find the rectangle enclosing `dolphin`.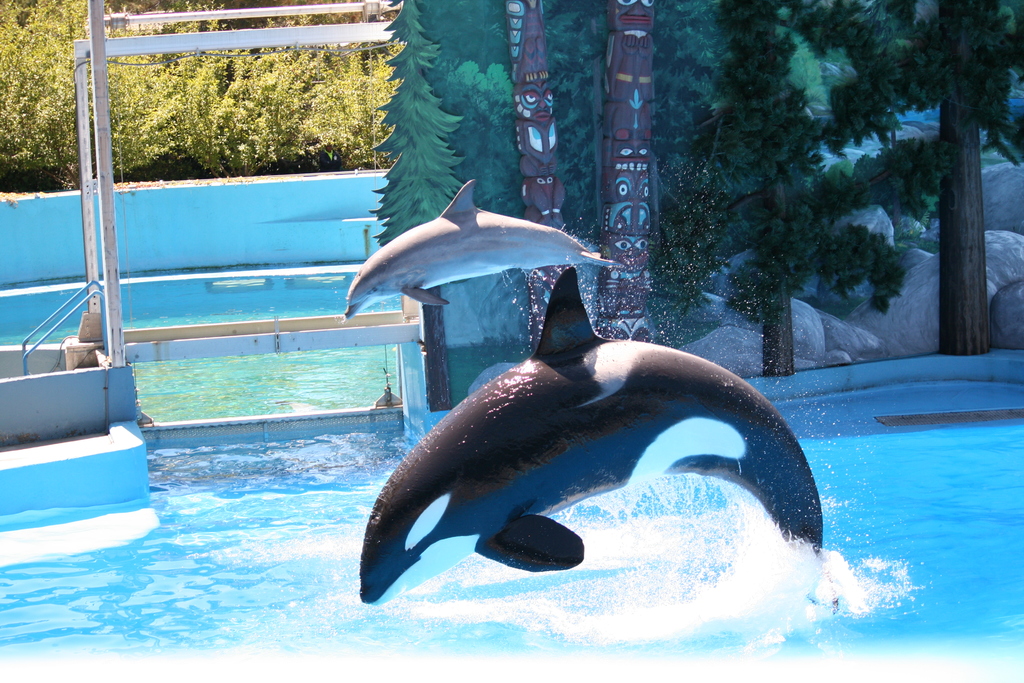
bbox(356, 268, 826, 609).
